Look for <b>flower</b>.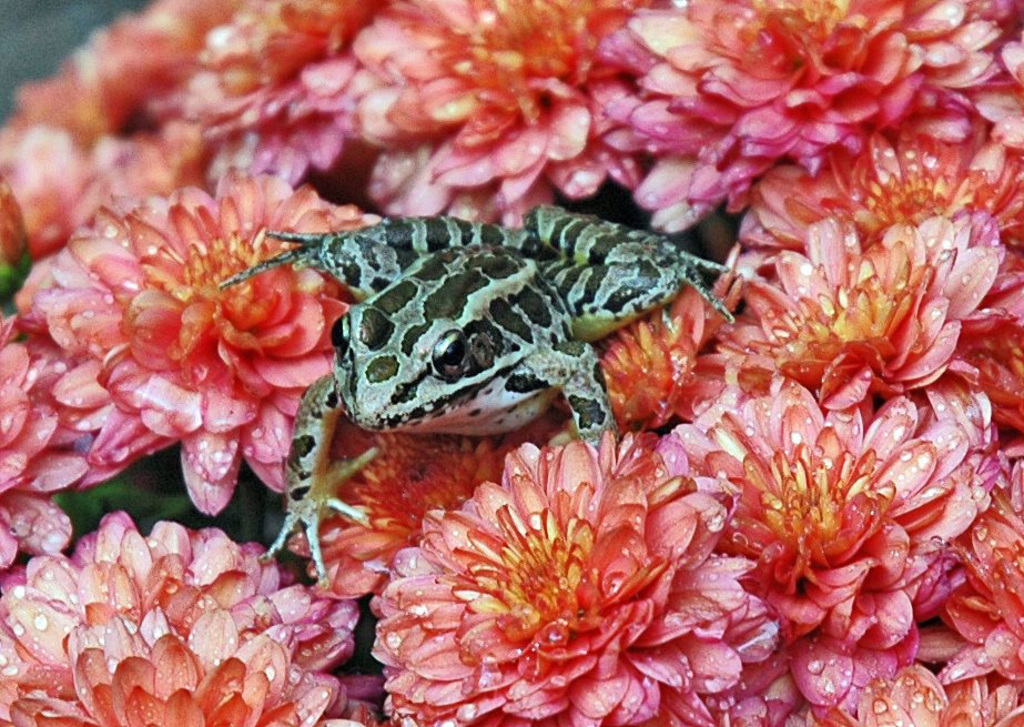
Found: 0 502 385 726.
